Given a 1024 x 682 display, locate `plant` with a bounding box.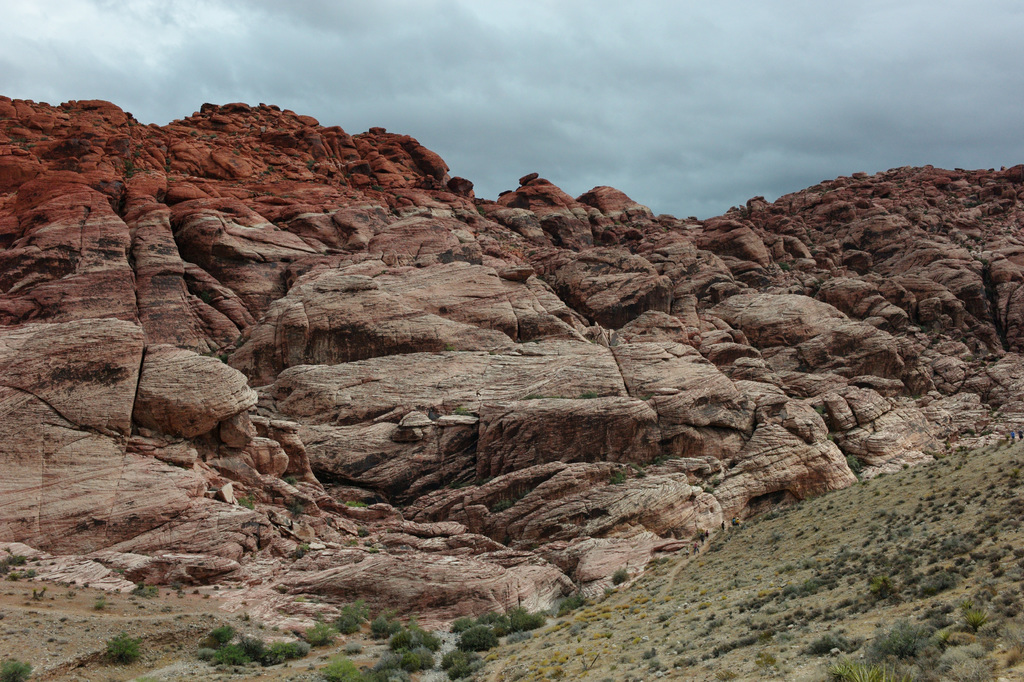
Located: 462, 623, 500, 648.
